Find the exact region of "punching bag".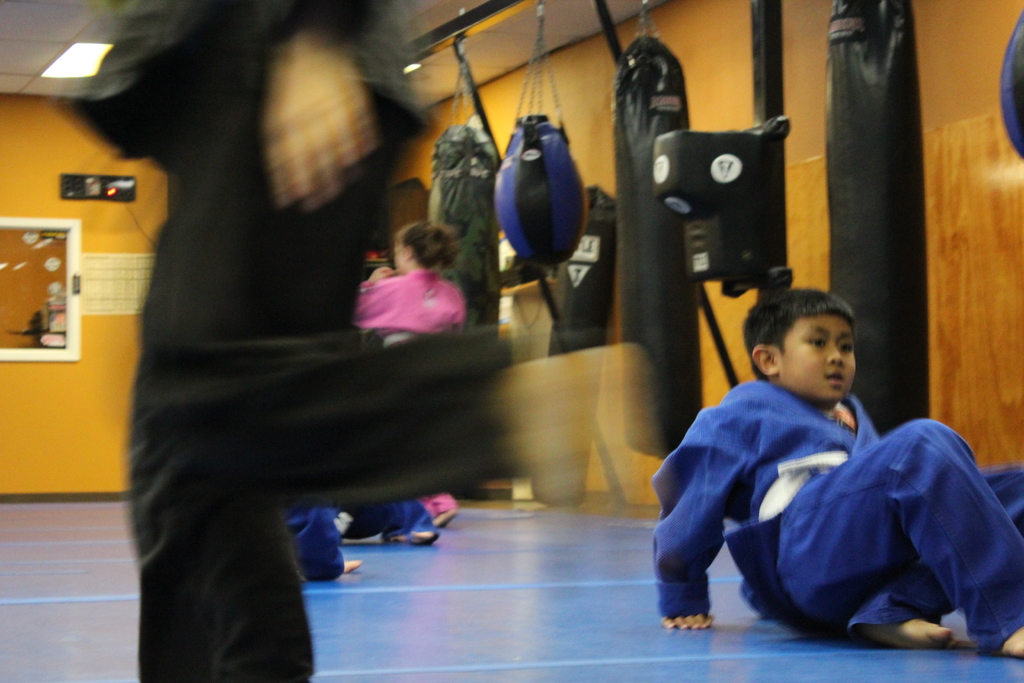
Exact region: [826,0,931,440].
